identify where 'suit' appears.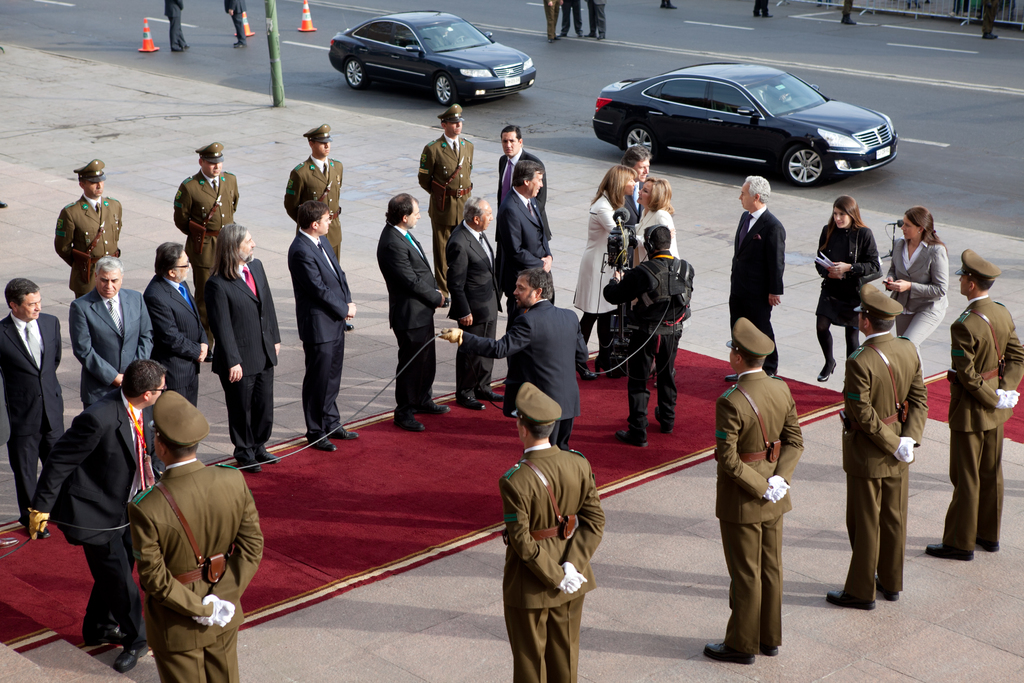
Appears at 375, 219, 446, 416.
